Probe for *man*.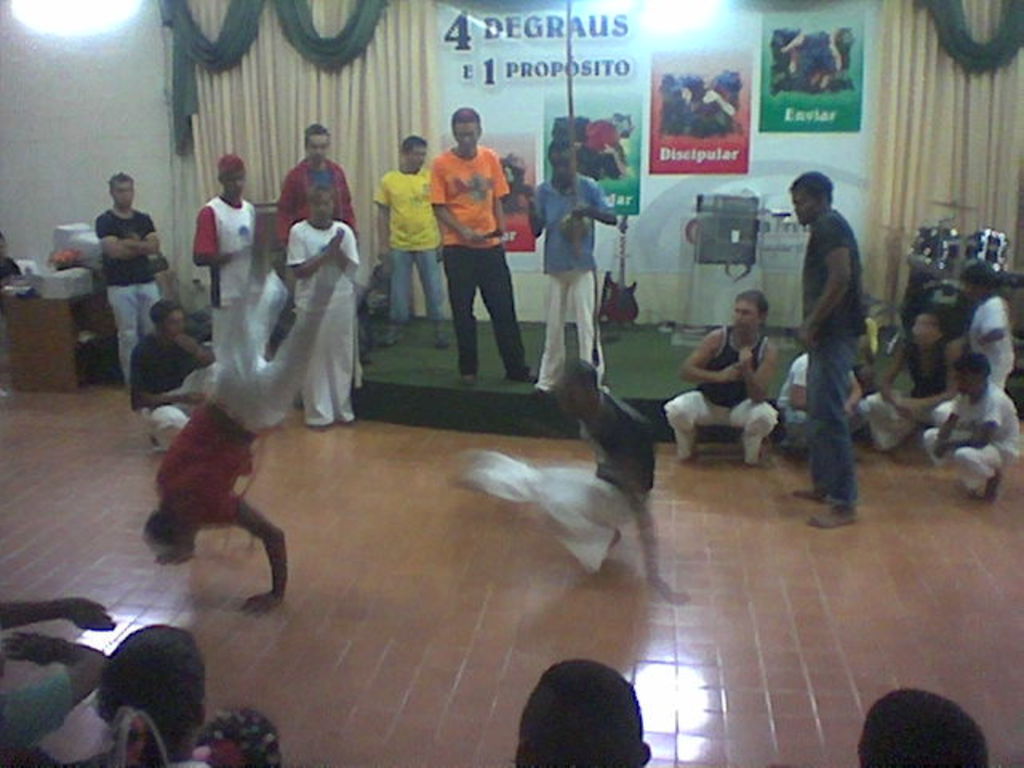
Probe result: [left=422, top=106, right=539, bottom=379].
